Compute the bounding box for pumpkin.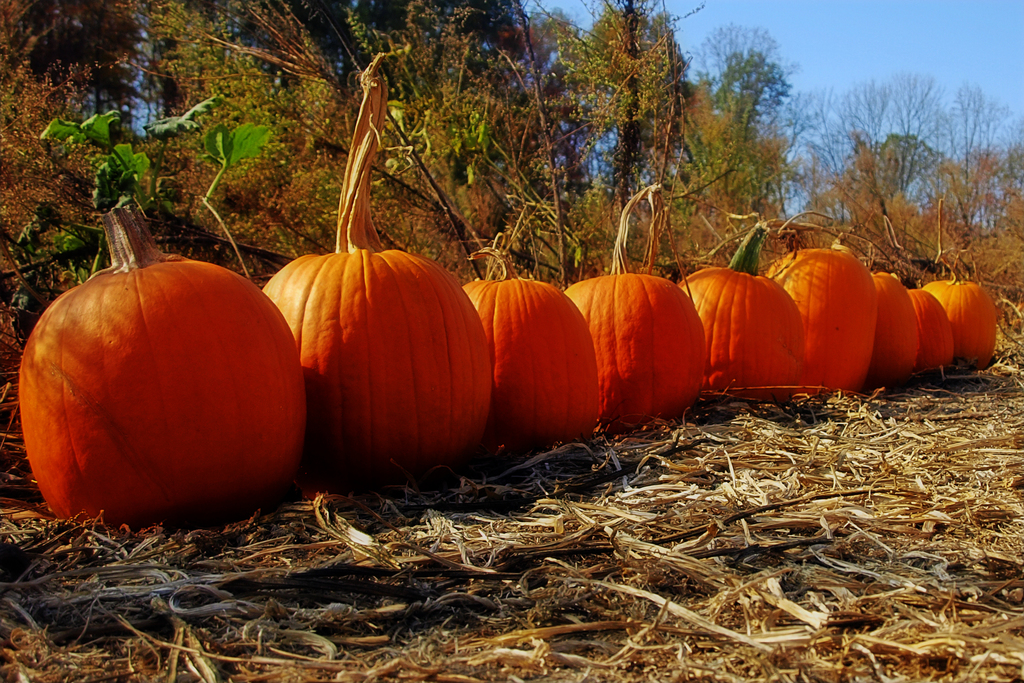
676,219,812,403.
